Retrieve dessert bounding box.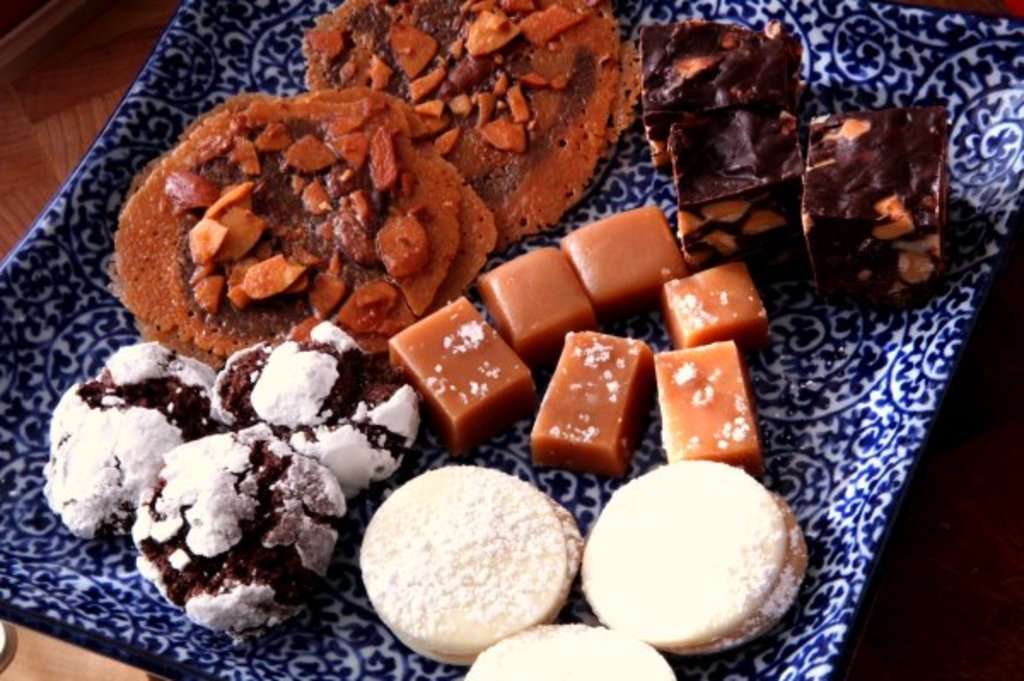
Bounding box: [x1=43, y1=331, x2=263, y2=550].
